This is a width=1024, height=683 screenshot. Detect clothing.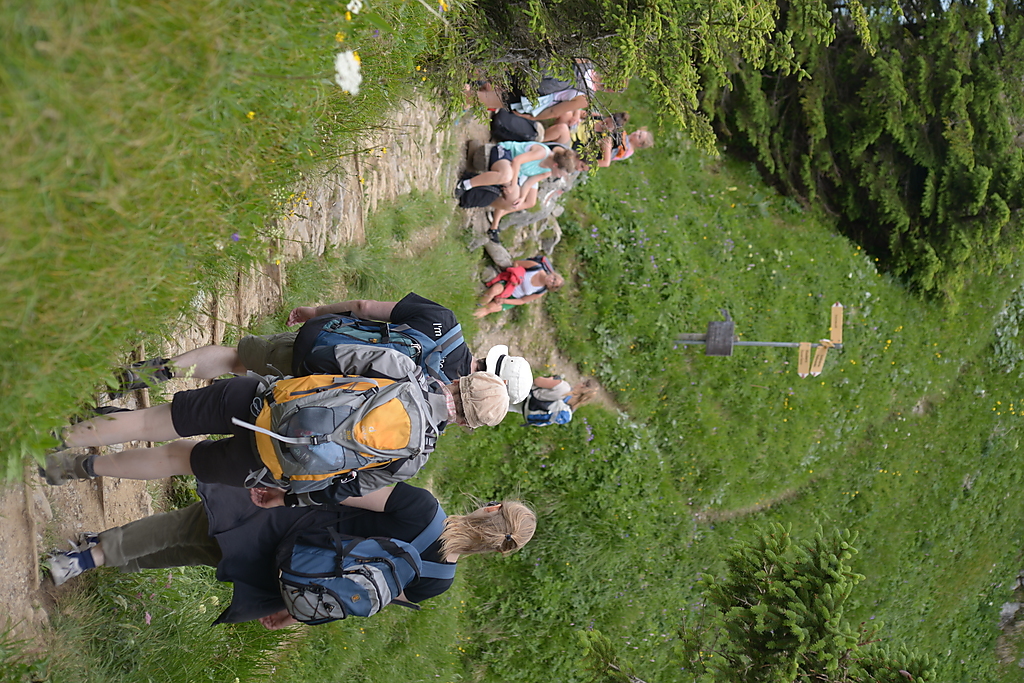
<bbox>513, 91, 582, 123</bbox>.
